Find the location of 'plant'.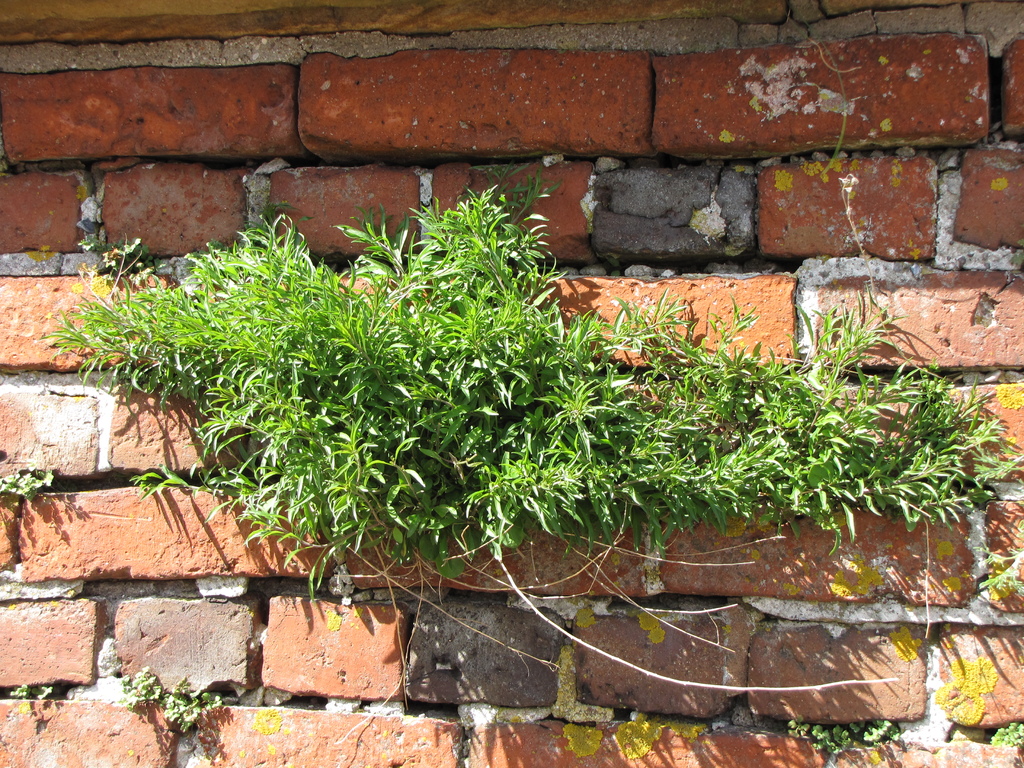
Location: (left=0, top=468, right=59, bottom=504).
